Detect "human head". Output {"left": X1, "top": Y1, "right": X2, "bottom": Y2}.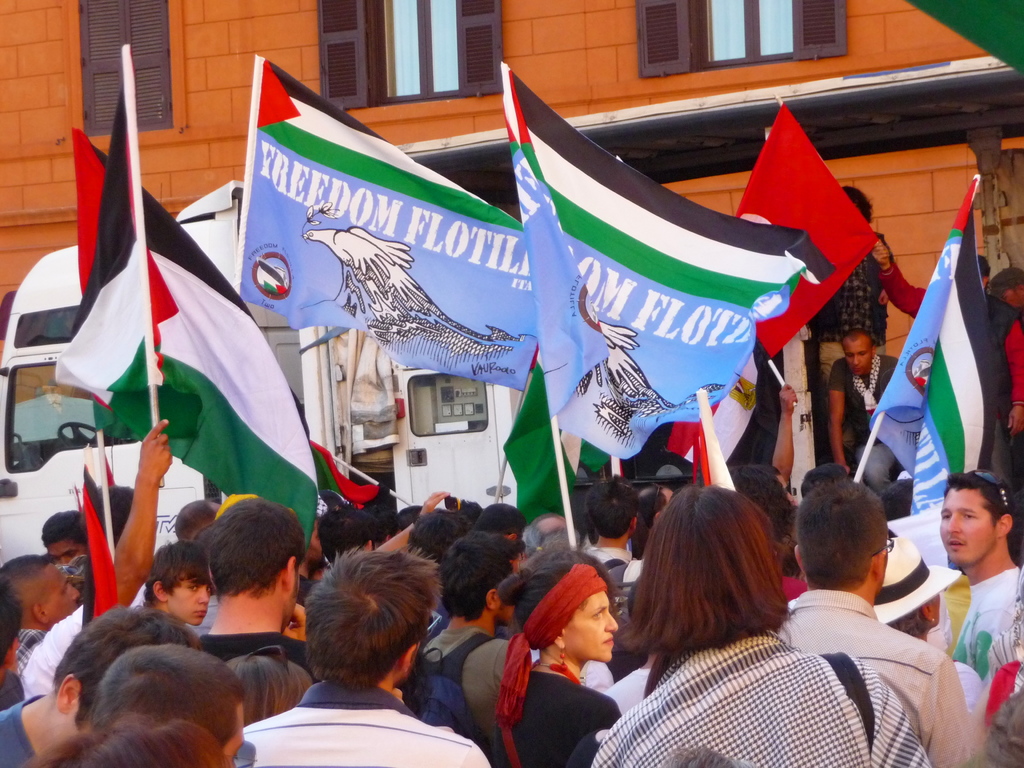
{"left": 223, "top": 648, "right": 315, "bottom": 723}.
